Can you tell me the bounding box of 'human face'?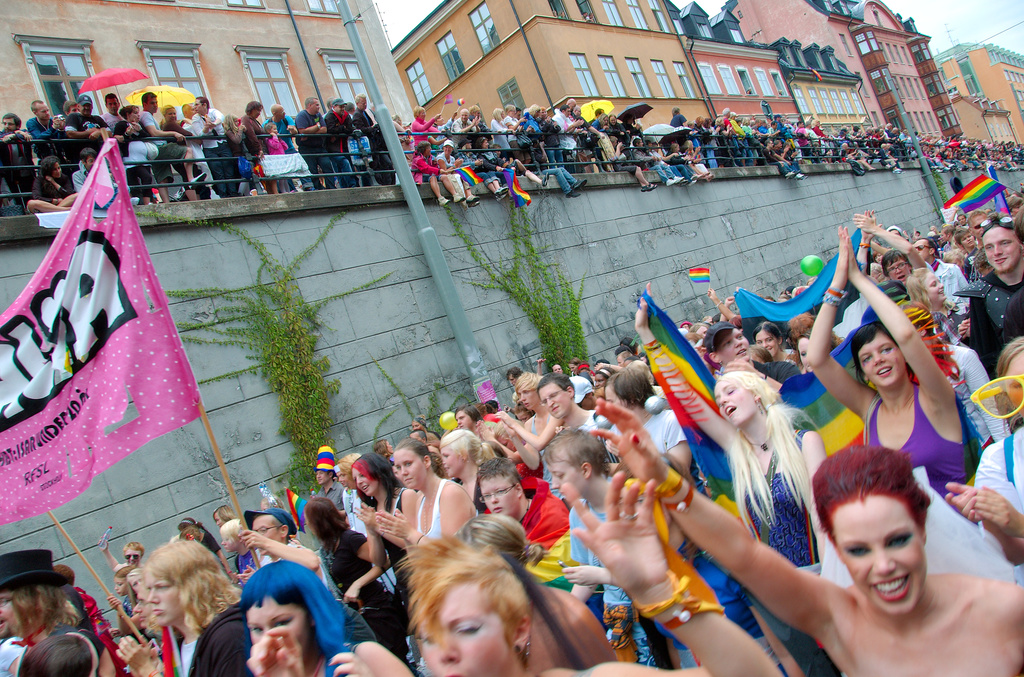
(246, 603, 302, 660).
